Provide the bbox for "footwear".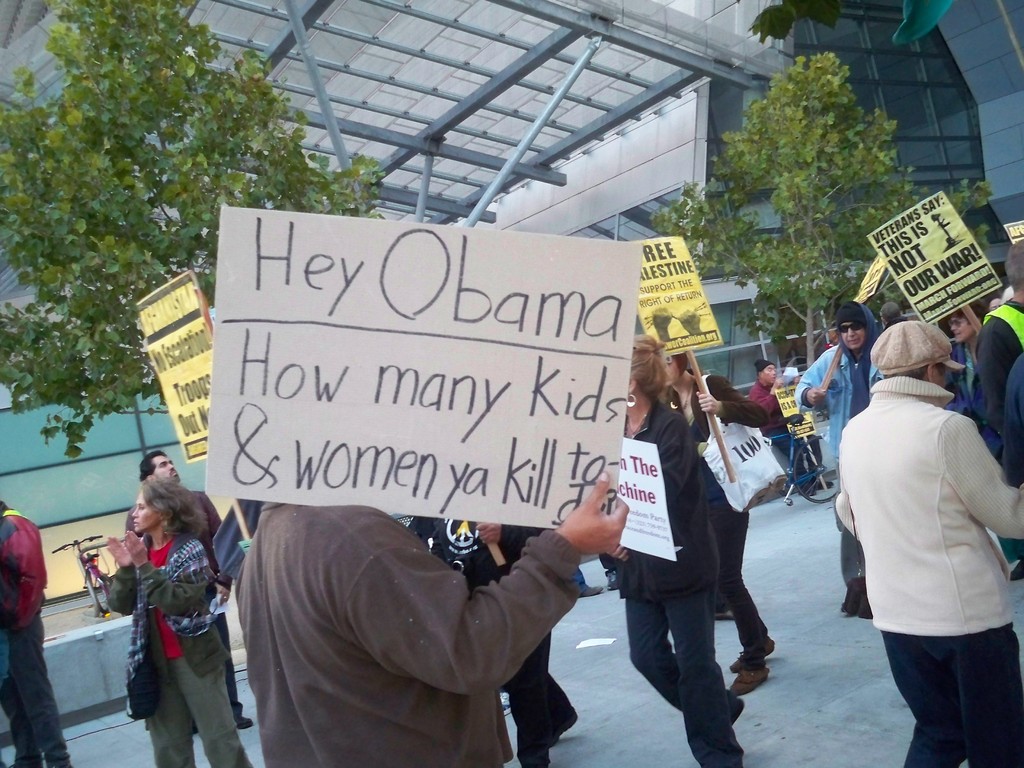
locate(550, 710, 572, 743).
